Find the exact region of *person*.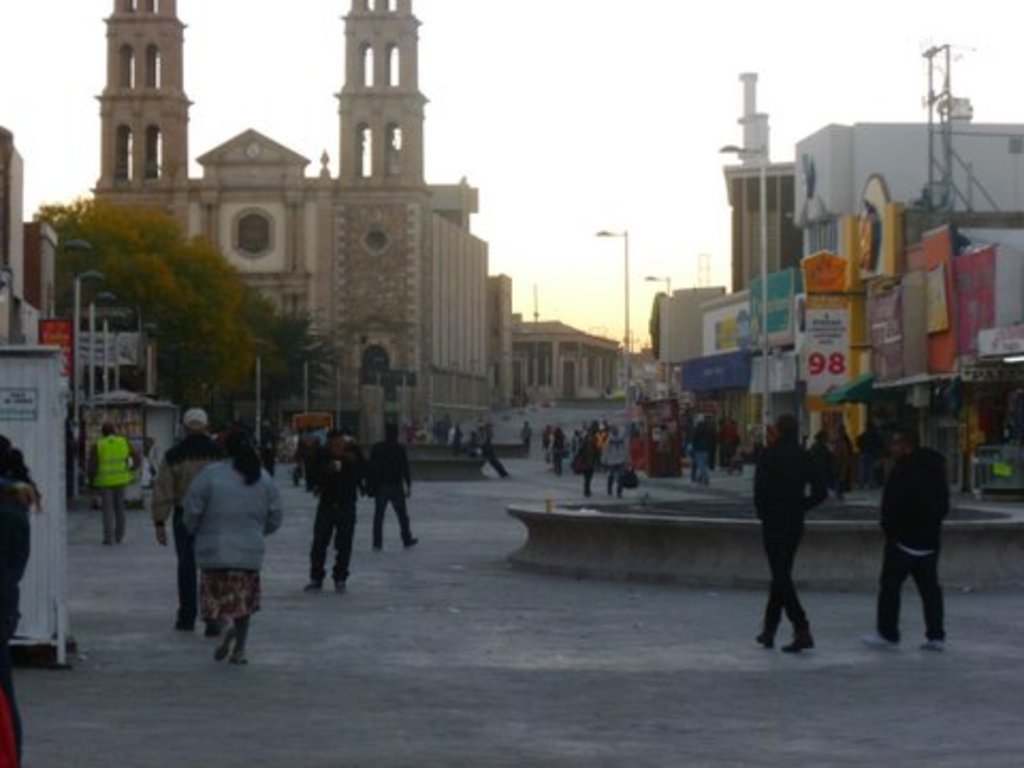
Exact region: bbox=(862, 429, 956, 649).
